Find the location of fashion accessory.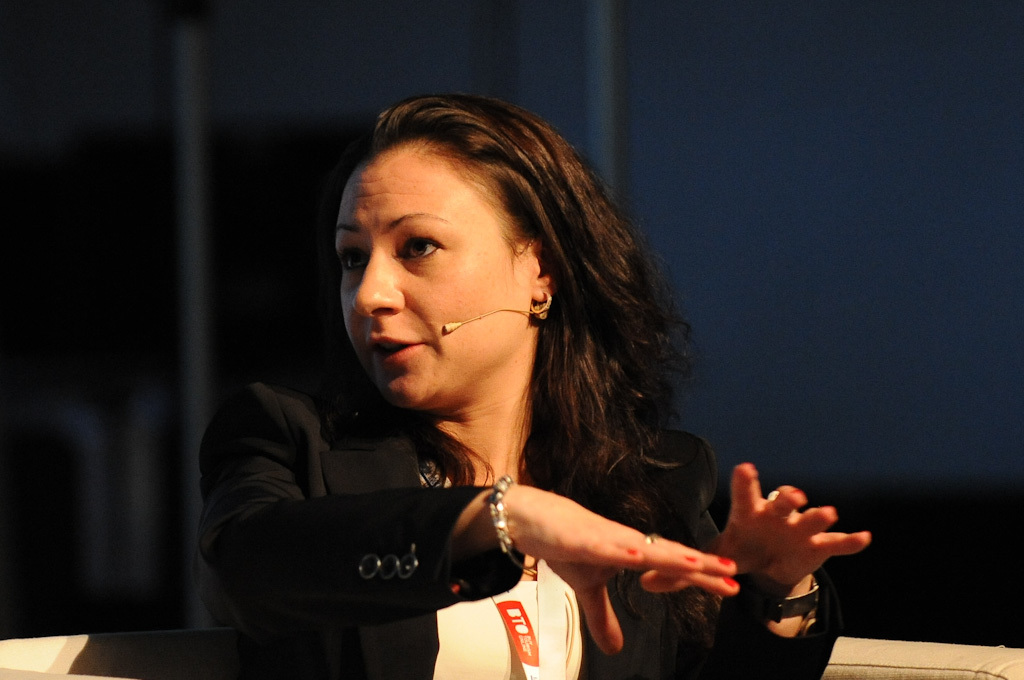
Location: 523,286,549,319.
